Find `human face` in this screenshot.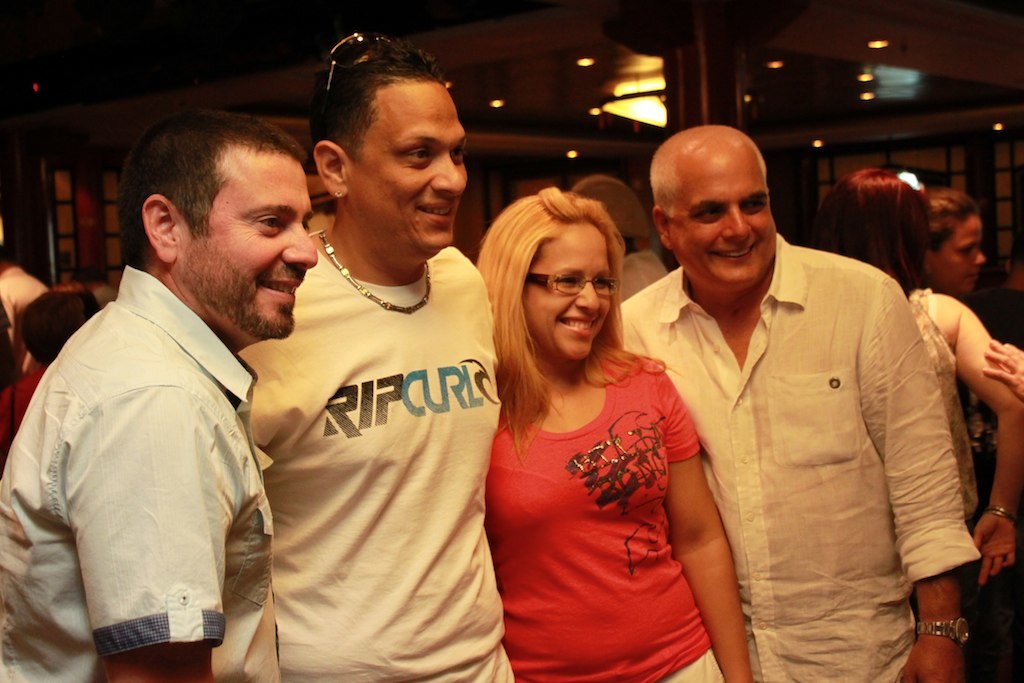
The bounding box for `human face` is x1=172, y1=149, x2=317, y2=335.
